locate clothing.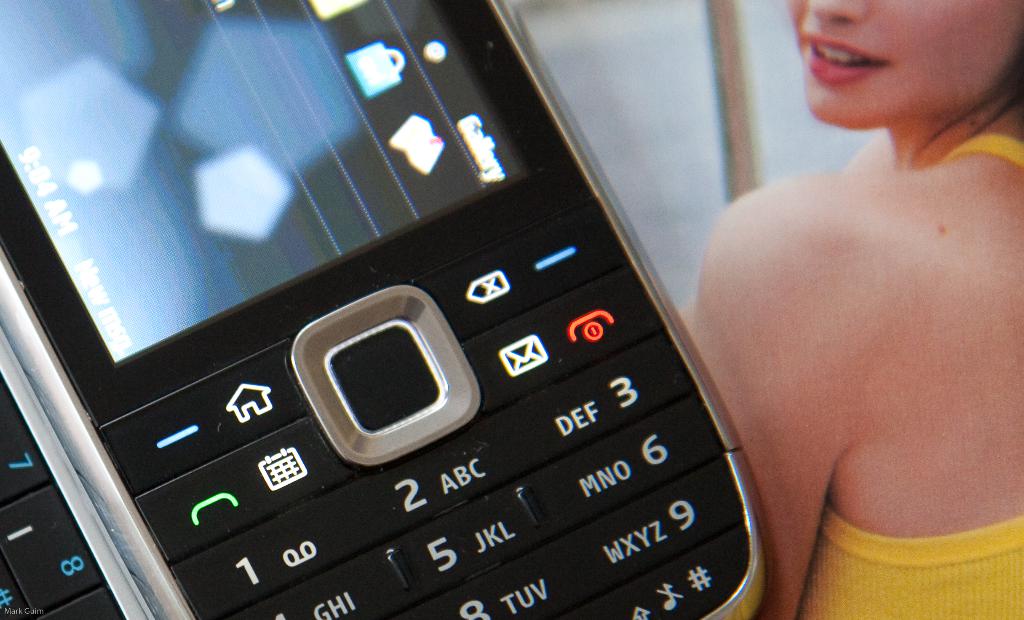
Bounding box: crop(797, 130, 1023, 619).
